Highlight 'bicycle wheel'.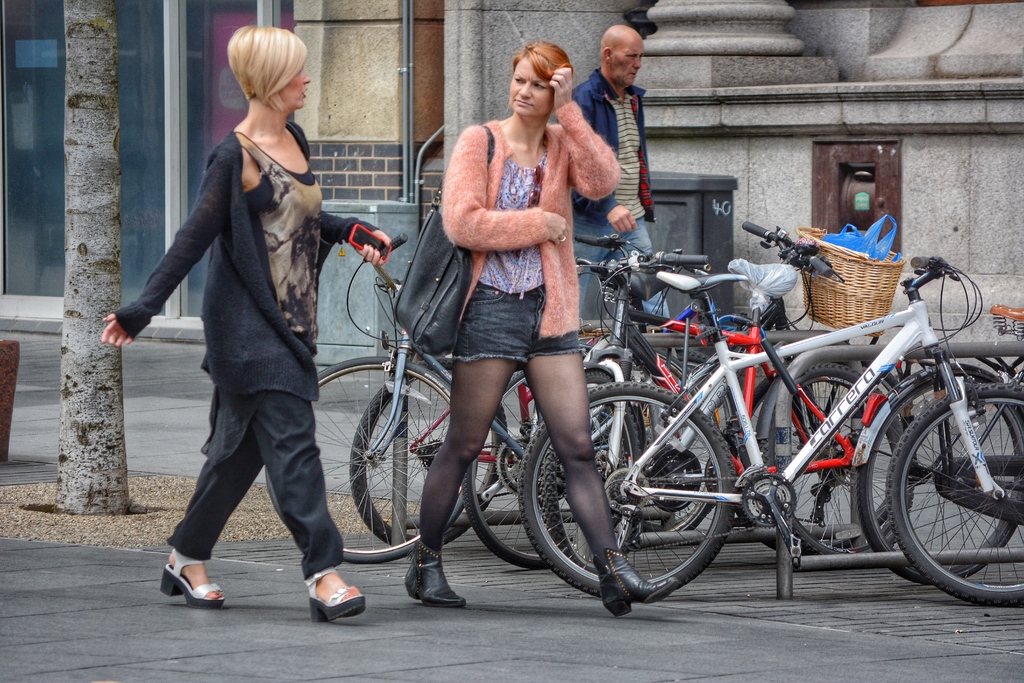
Highlighted region: [left=893, top=381, right=1014, bottom=603].
